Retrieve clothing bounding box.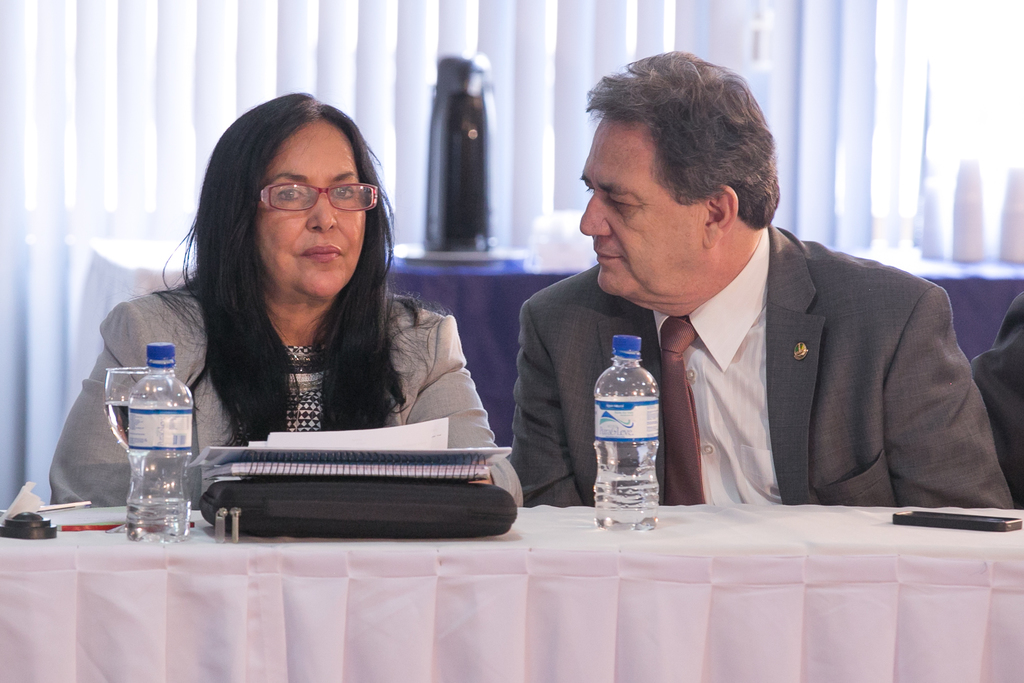
Bounding box: (left=46, top=283, right=524, bottom=512).
